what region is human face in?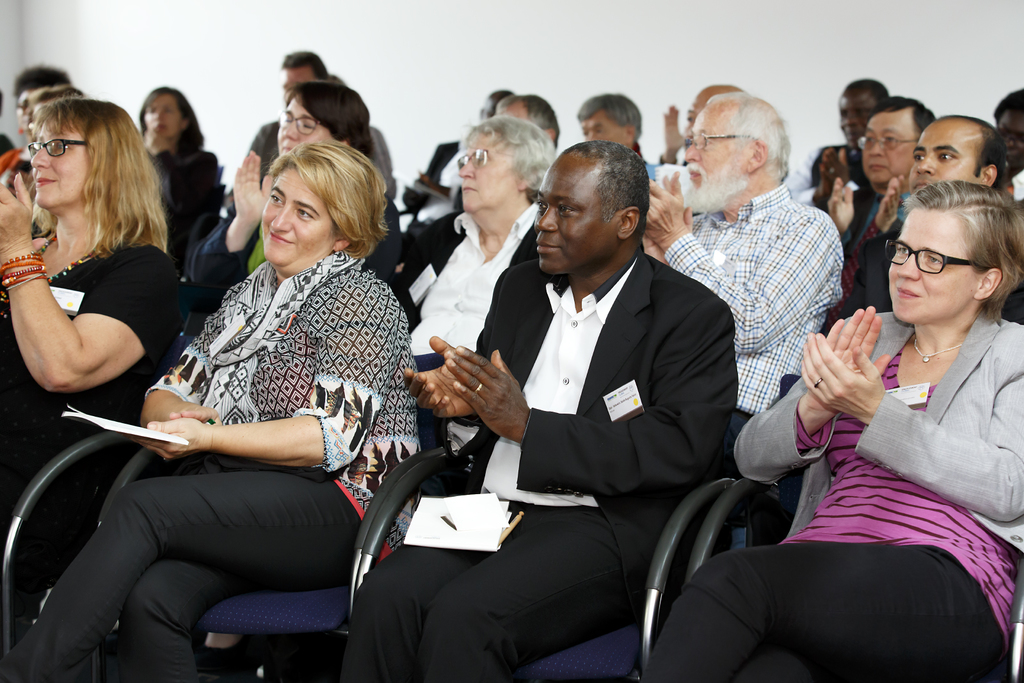
140,87,183,141.
